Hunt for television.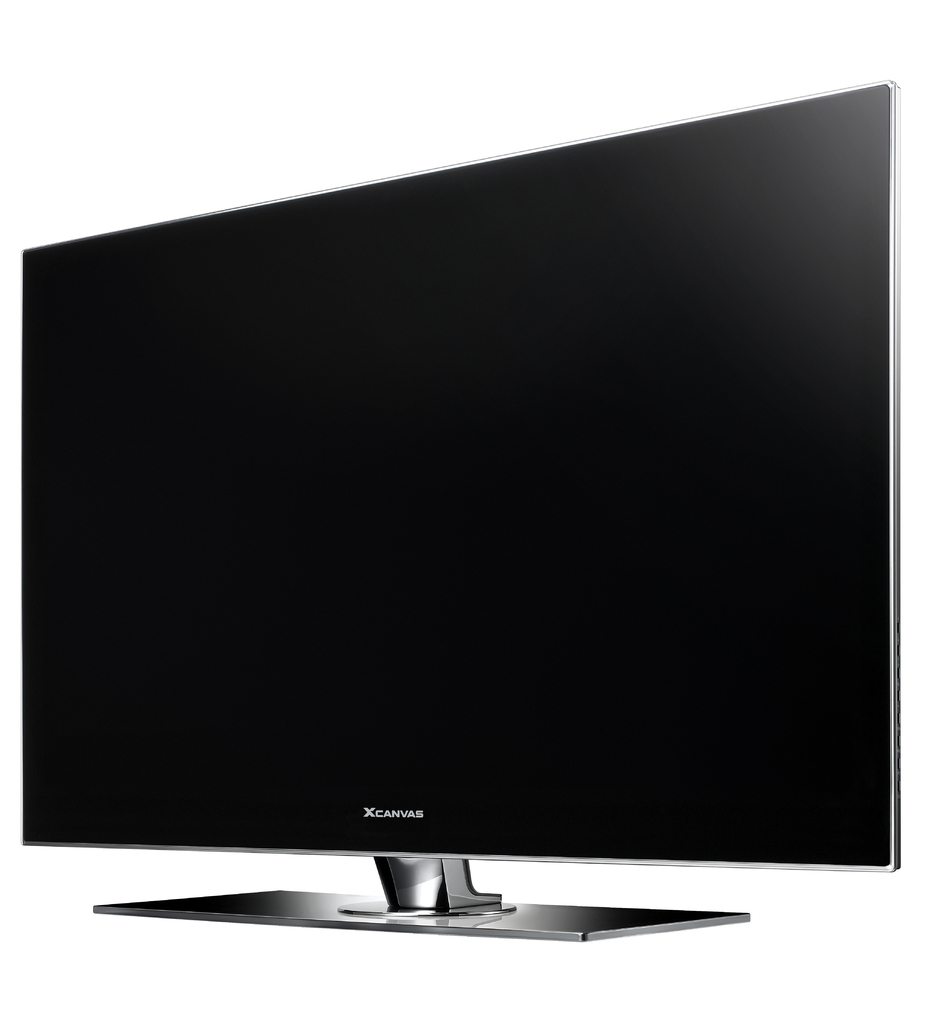
Hunted down at [24,75,897,944].
